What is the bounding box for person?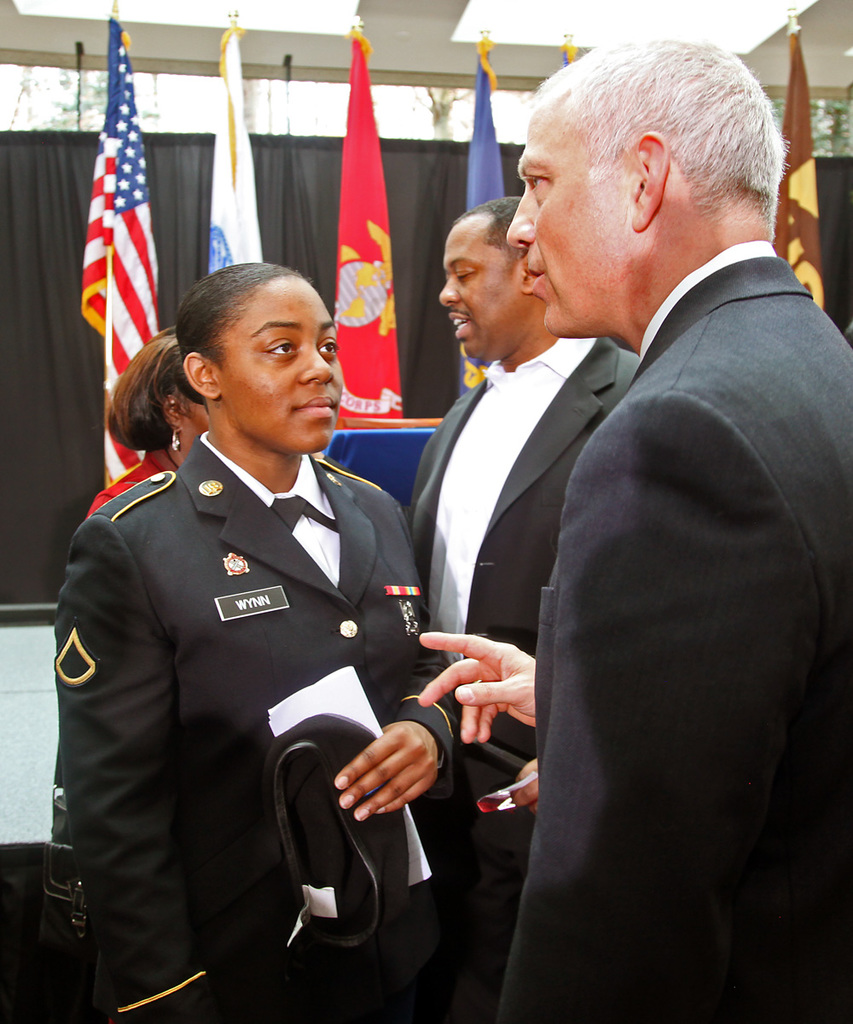
[left=416, top=28, right=852, bottom=1023].
